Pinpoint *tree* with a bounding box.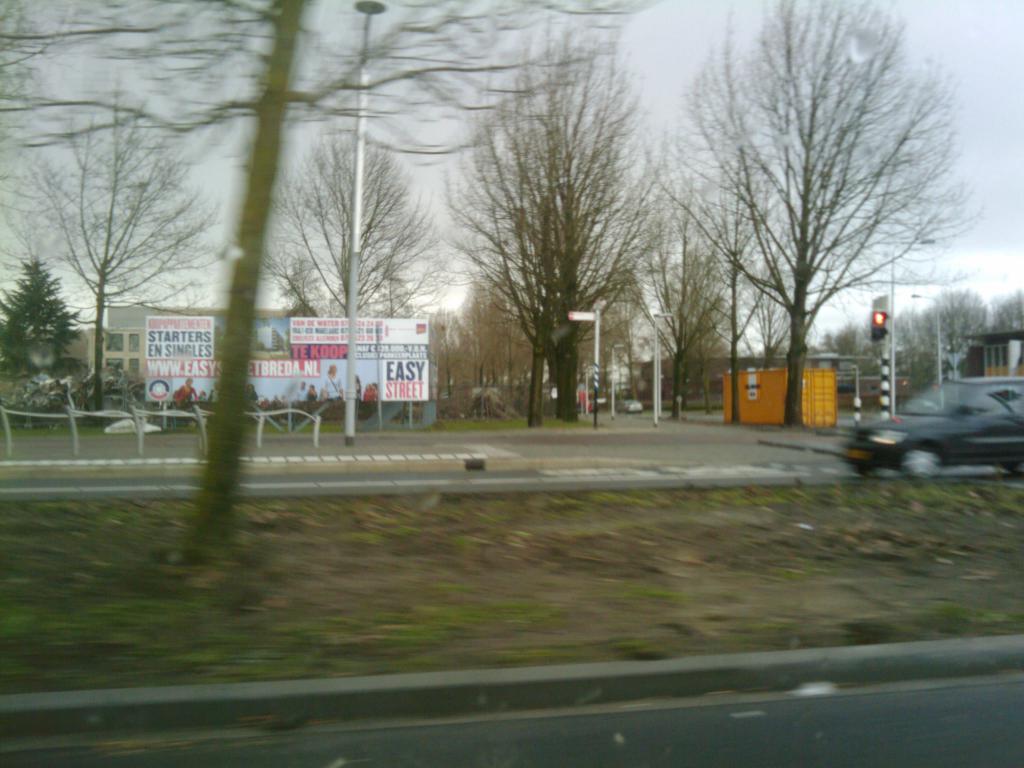
<region>445, 24, 668, 423</region>.
